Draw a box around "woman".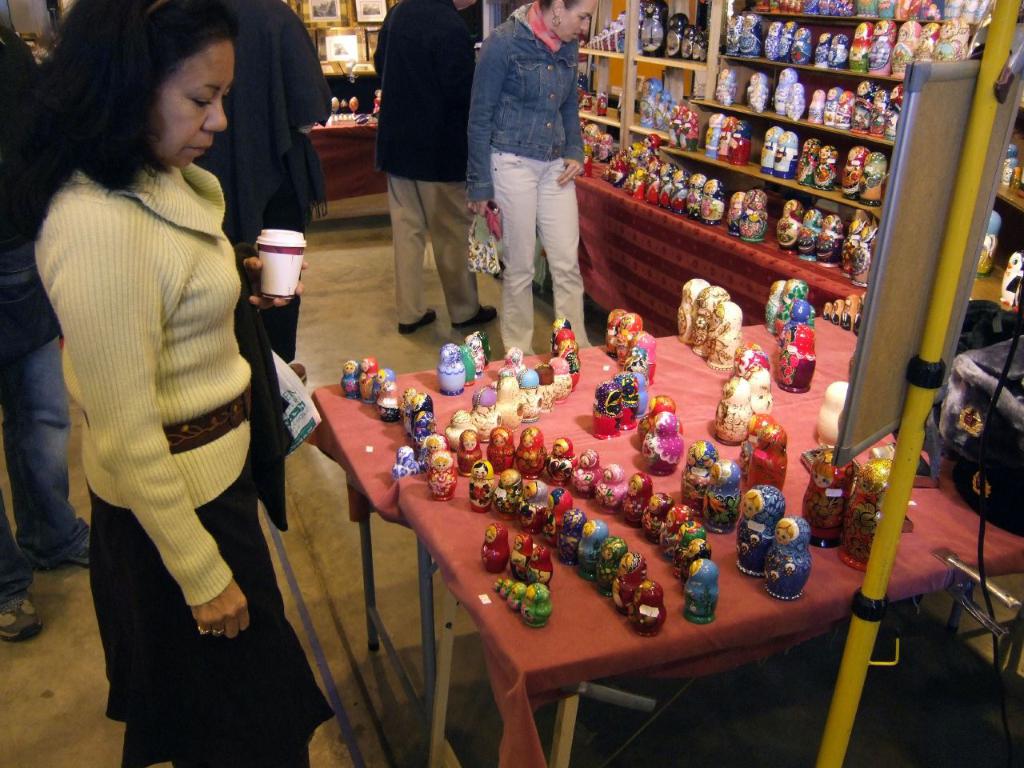
{"left": 381, "top": 379, "right": 400, "bottom": 420}.
